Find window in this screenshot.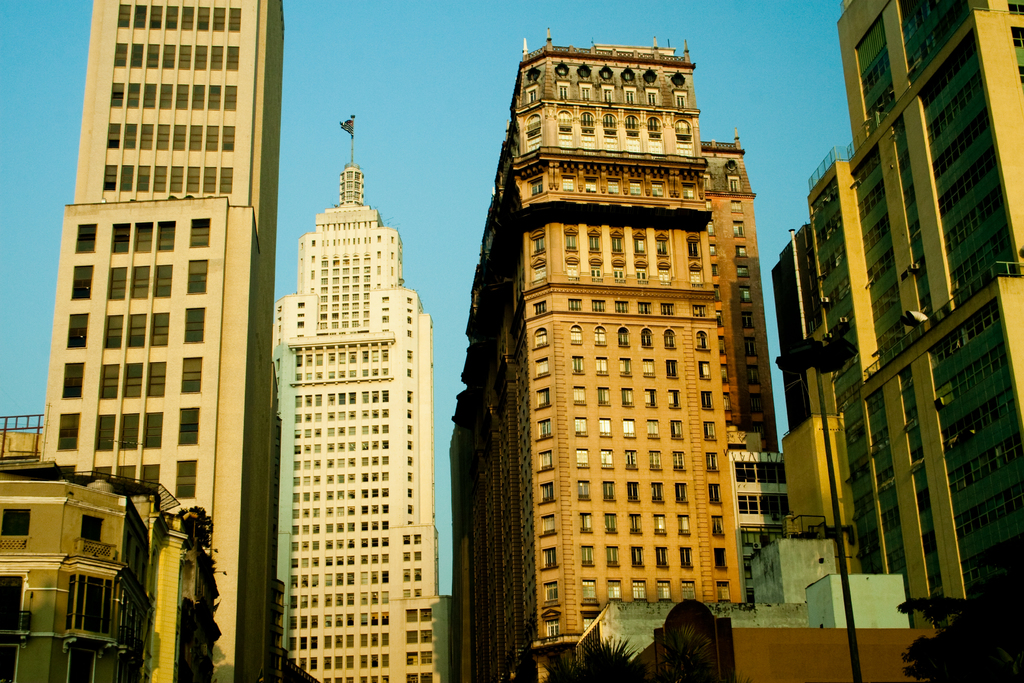
The bounding box for window is 105,162,115,193.
